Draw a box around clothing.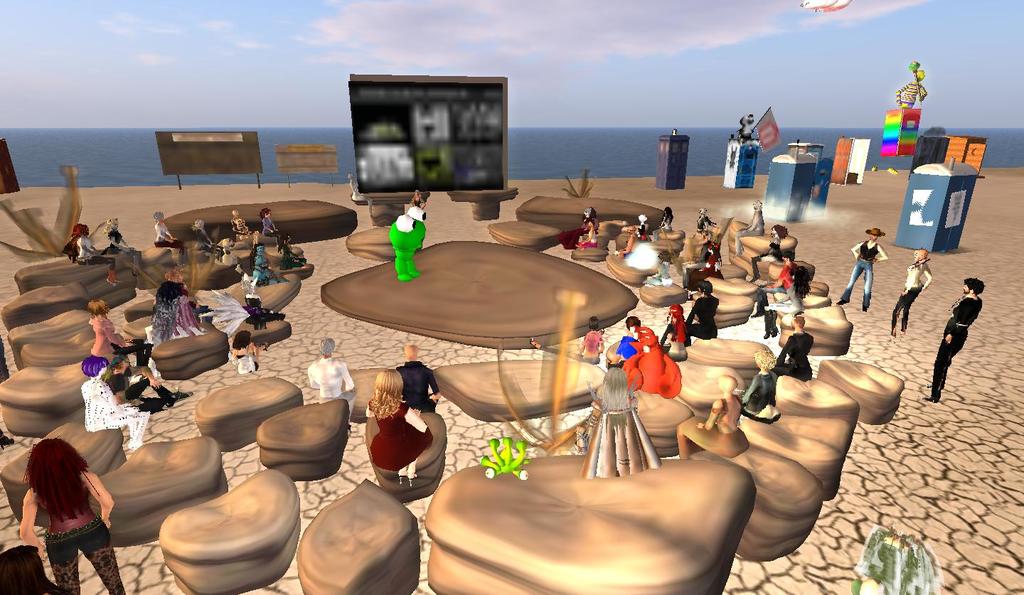
x1=892 y1=262 x2=934 y2=338.
